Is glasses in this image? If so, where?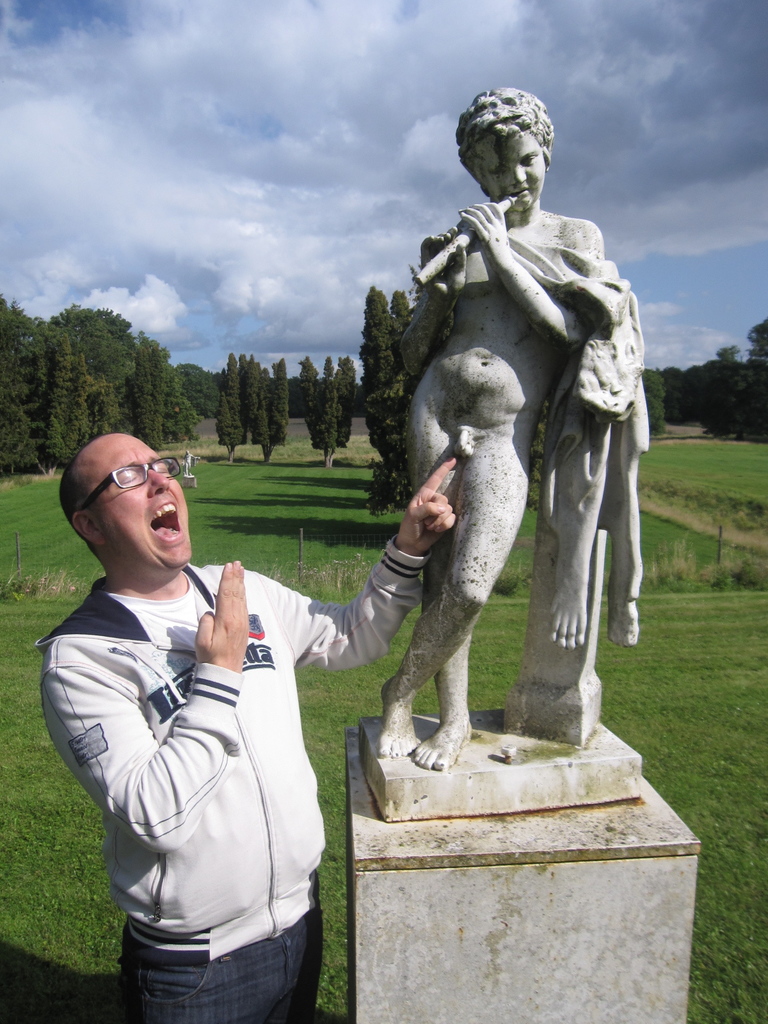
Yes, at (x1=79, y1=455, x2=189, y2=514).
